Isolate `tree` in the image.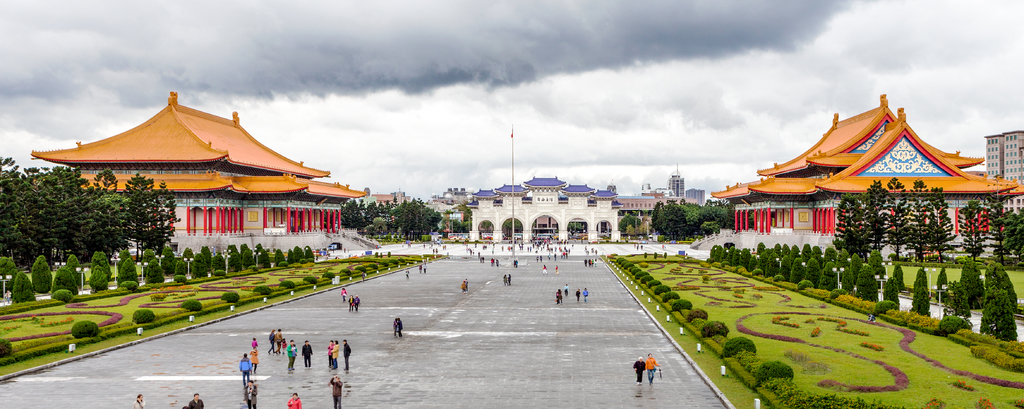
Isolated region: 770:243:779:250.
